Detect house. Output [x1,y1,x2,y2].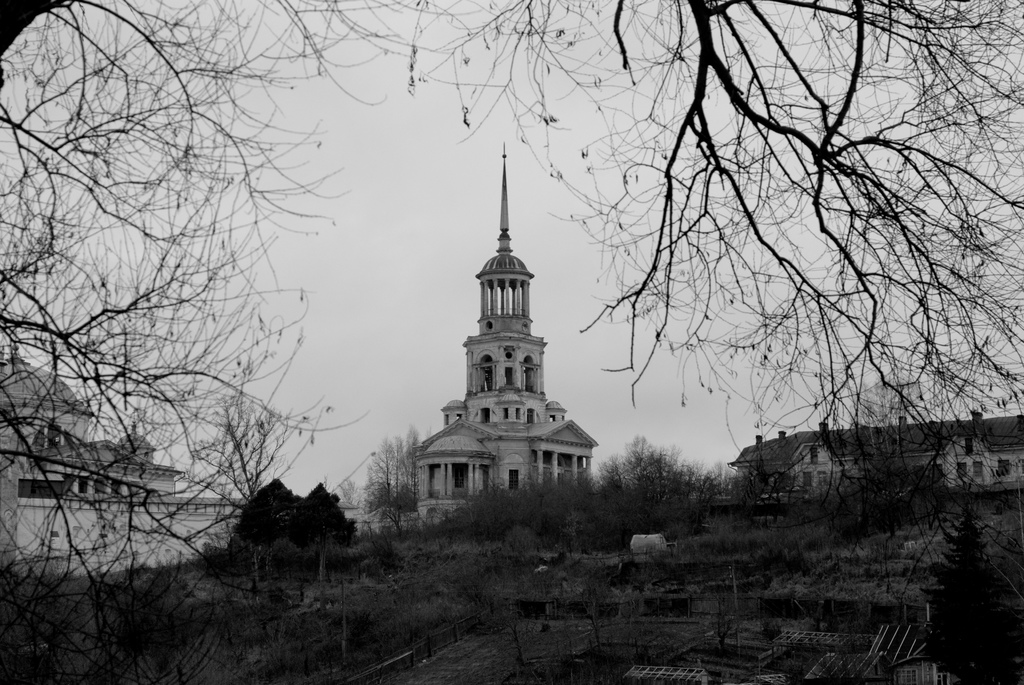
[731,404,1023,500].
